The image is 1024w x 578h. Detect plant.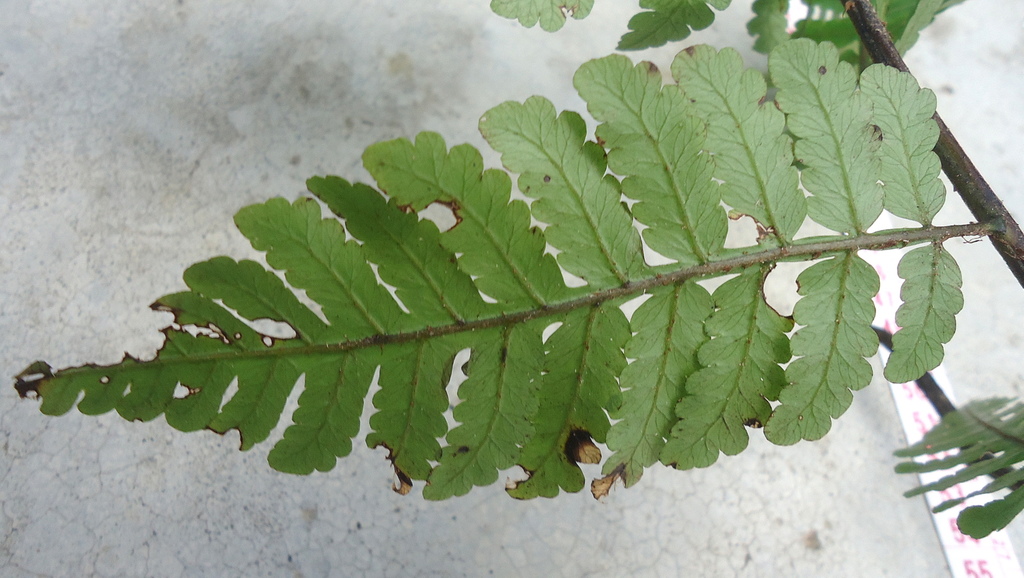
Detection: pyautogui.locateOnScreen(12, 0, 1023, 552).
